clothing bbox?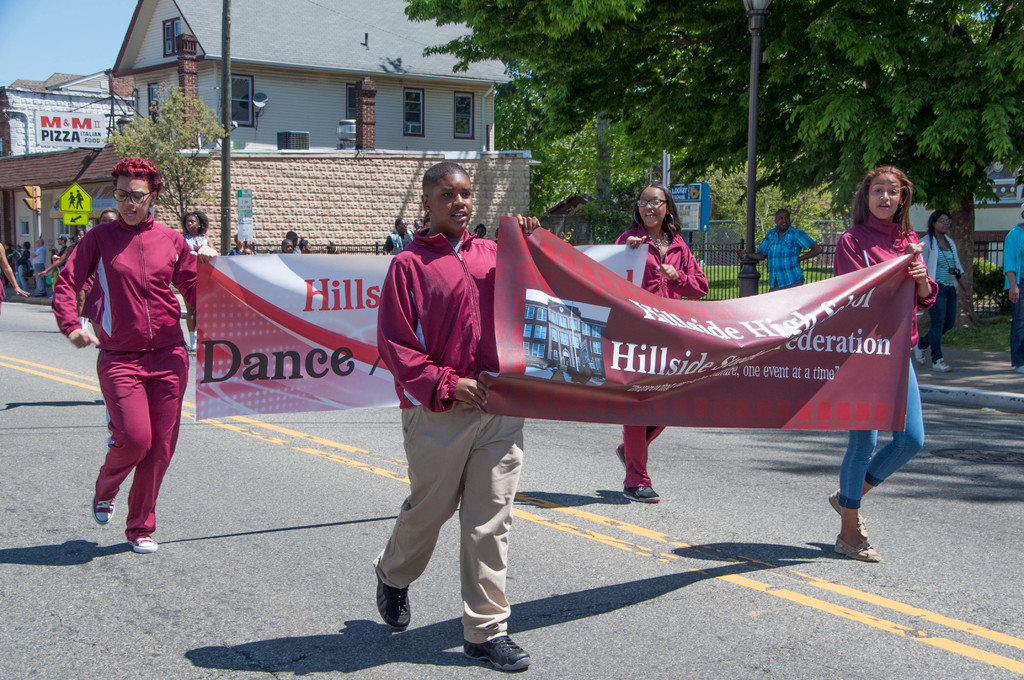
19/249/29/280
